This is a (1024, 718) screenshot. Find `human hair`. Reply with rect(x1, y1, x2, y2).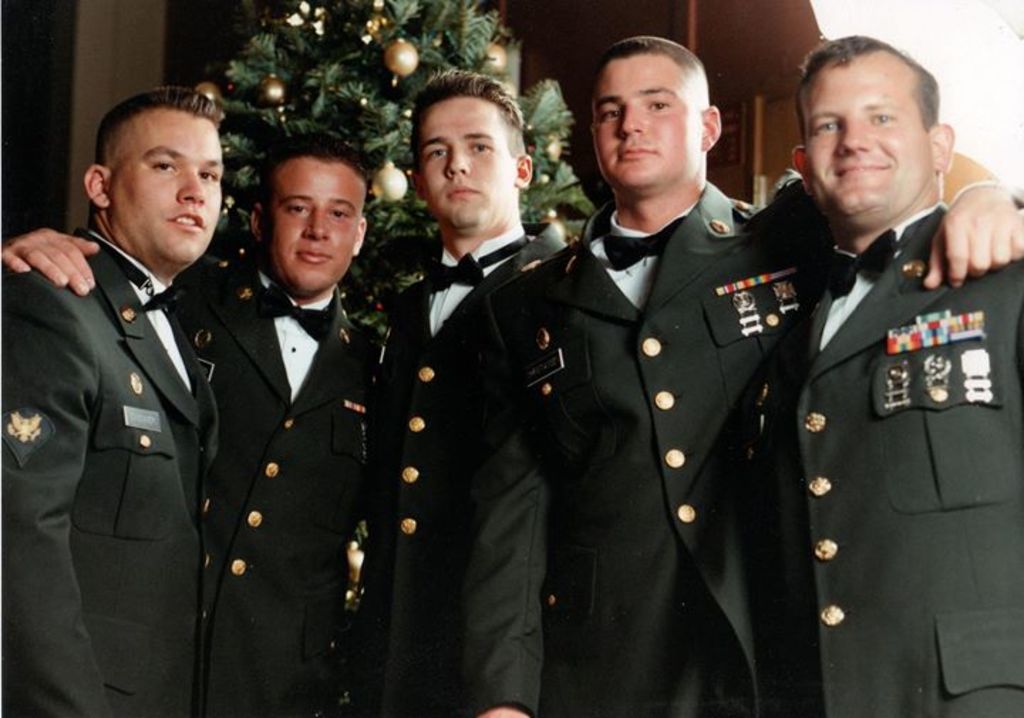
rect(272, 132, 377, 193).
